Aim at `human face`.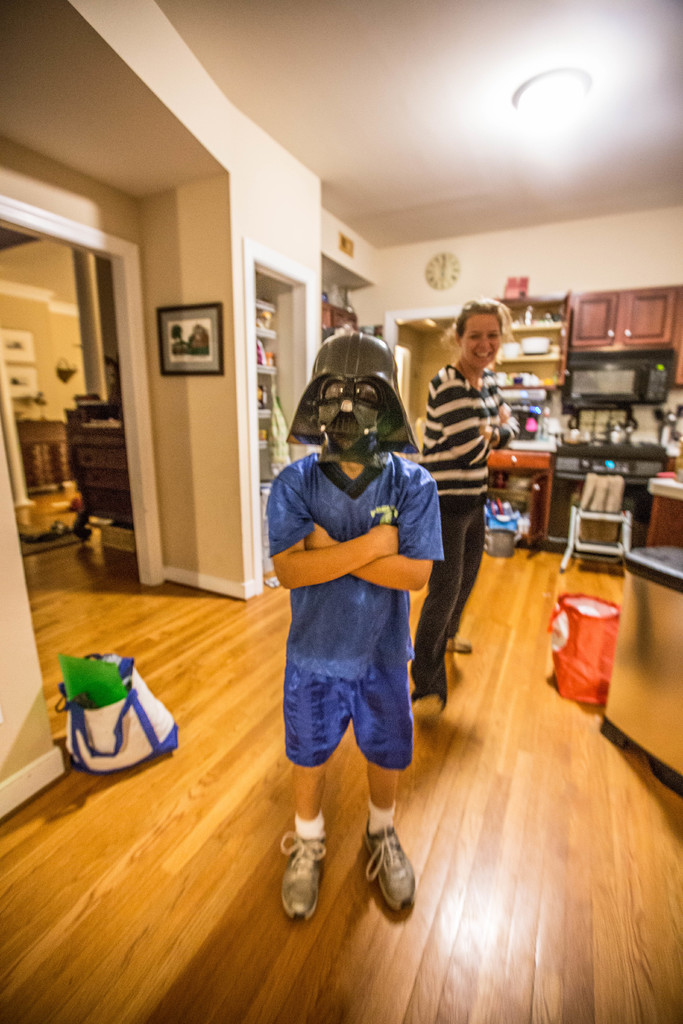
Aimed at {"left": 460, "top": 311, "right": 498, "bottom": 367}.
